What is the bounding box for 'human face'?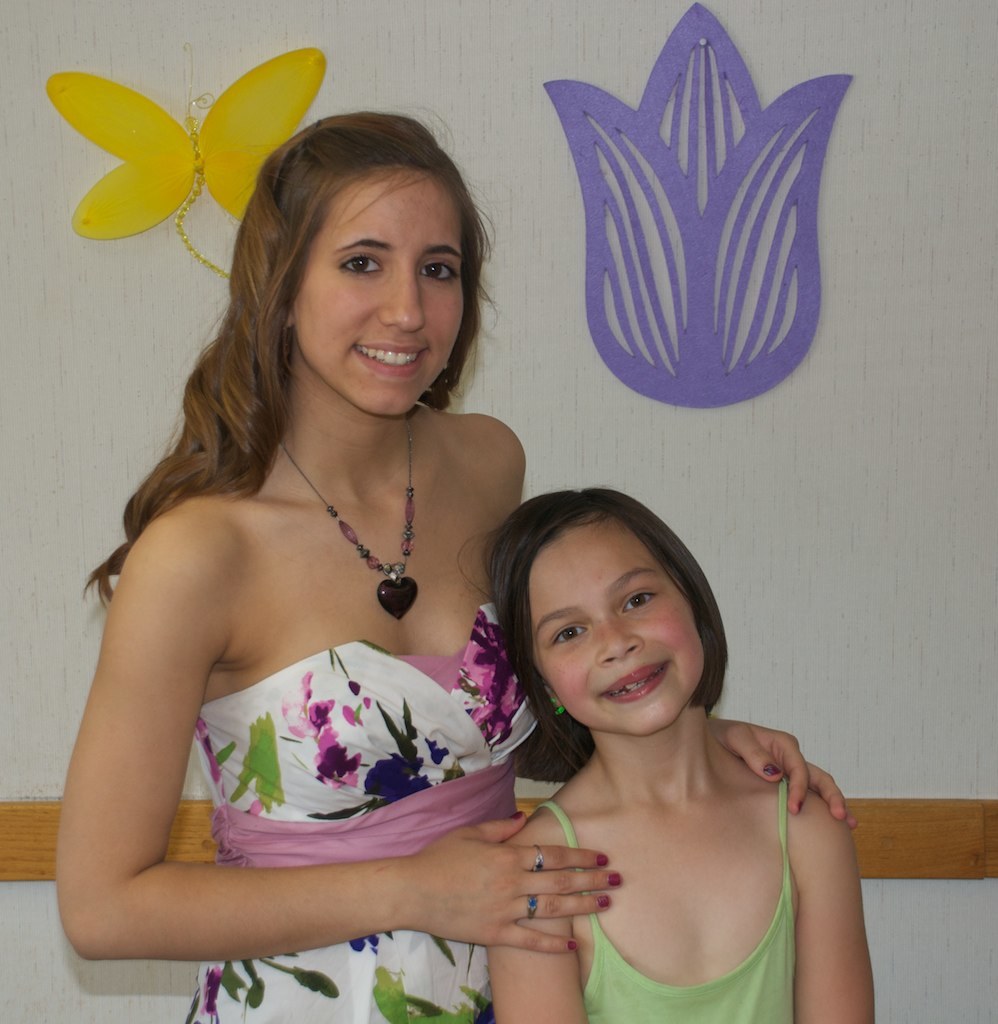
crop(300, 168, 474, 416).
